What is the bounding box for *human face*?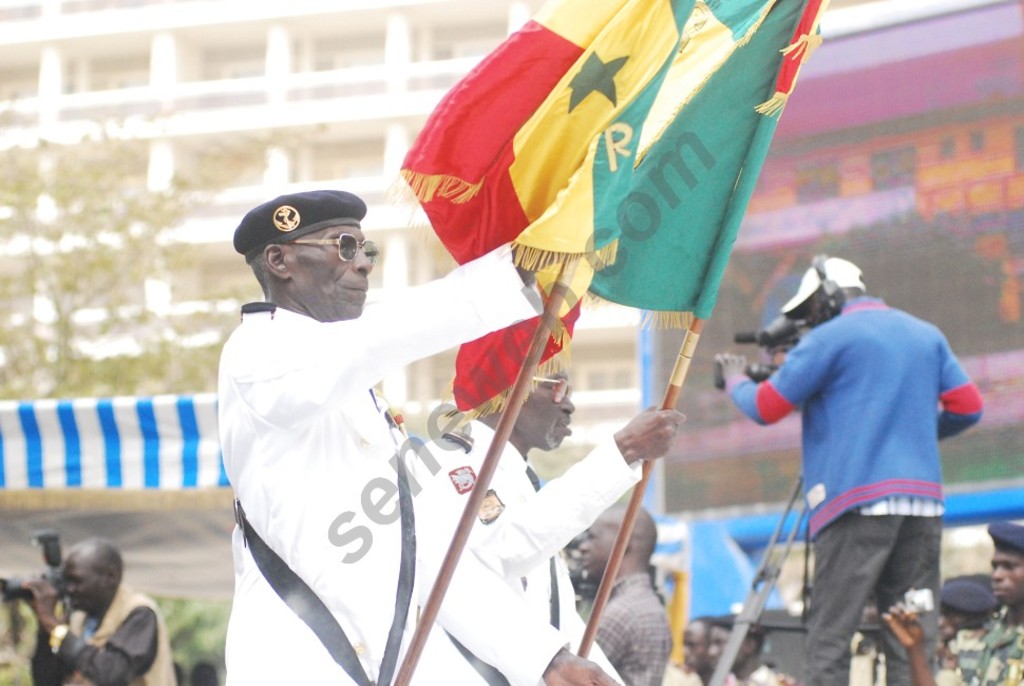
detection(288, 215, 374, 319).
